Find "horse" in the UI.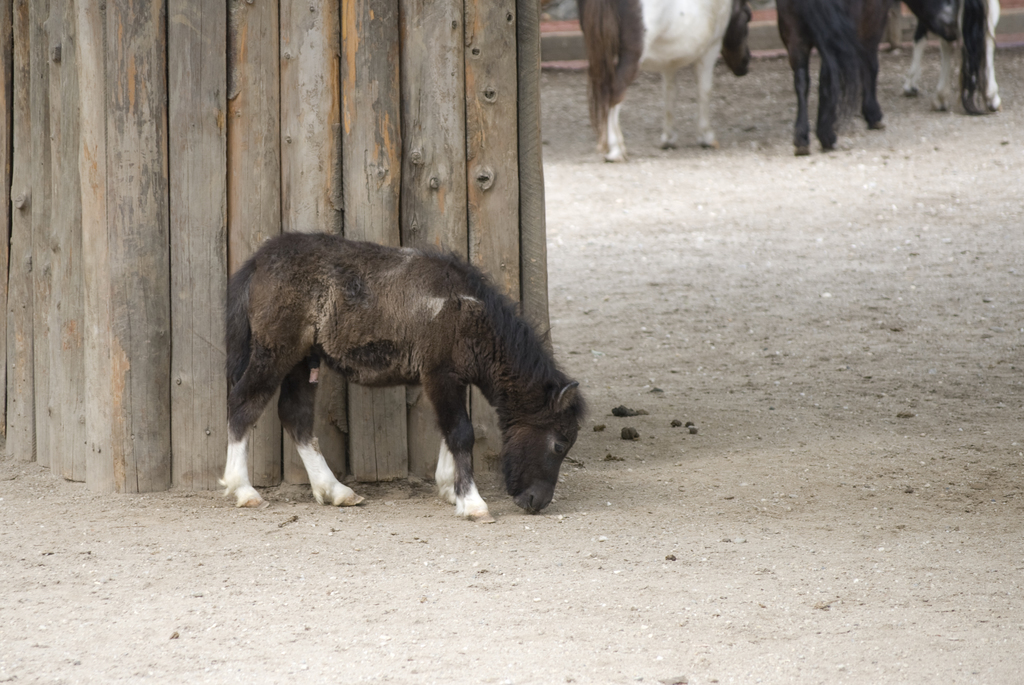
UI element at x1=574, y1=0, x2=753, y2=165.
